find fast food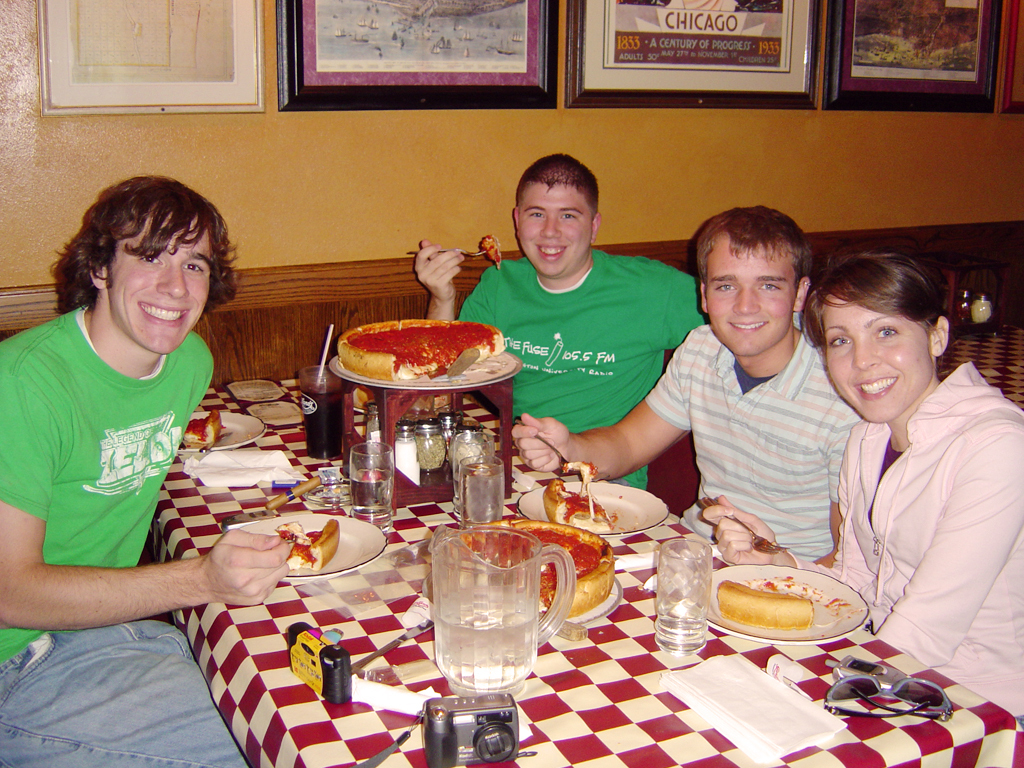
<region>183, 407, 222, 446</region>
